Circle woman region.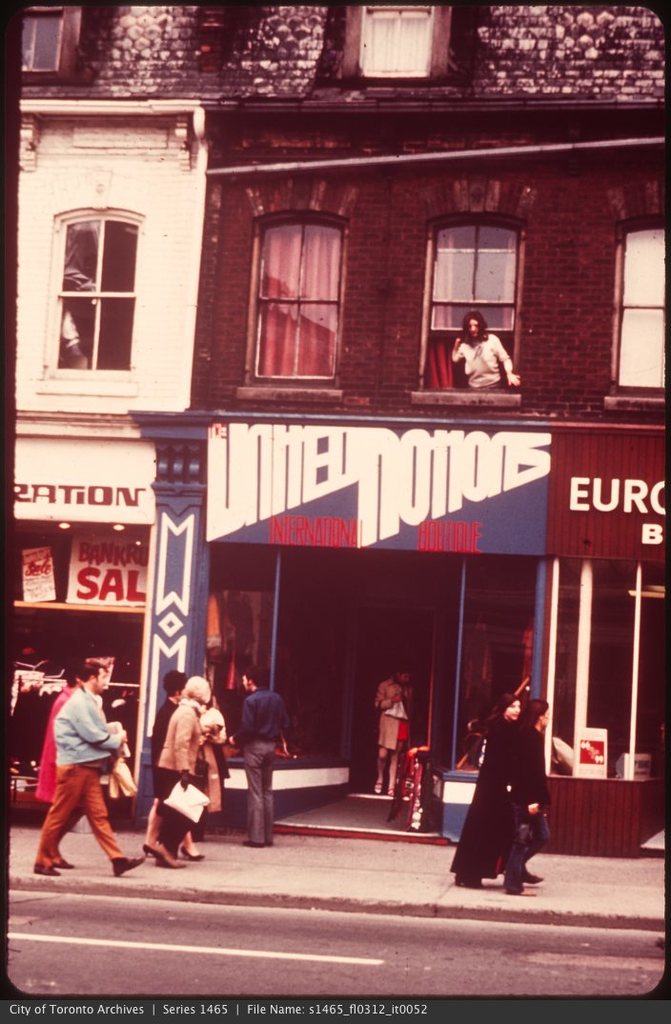
Region: (442, 303, 519, 384).
